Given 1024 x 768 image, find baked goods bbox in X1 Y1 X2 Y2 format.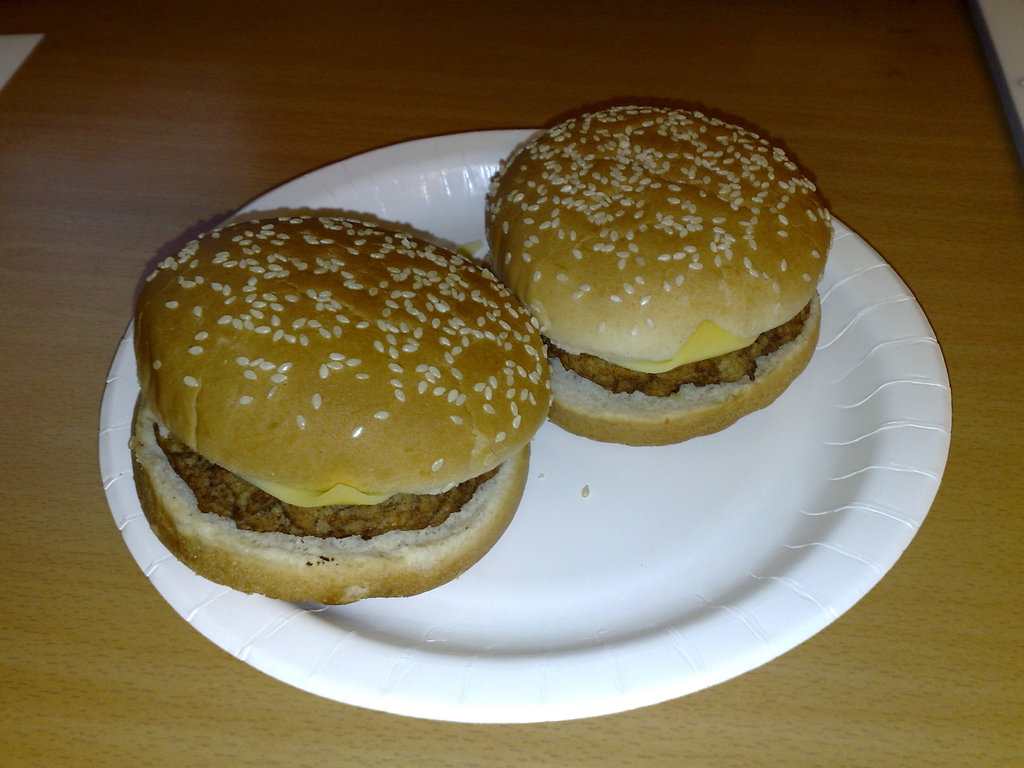
476 103 834 448.
